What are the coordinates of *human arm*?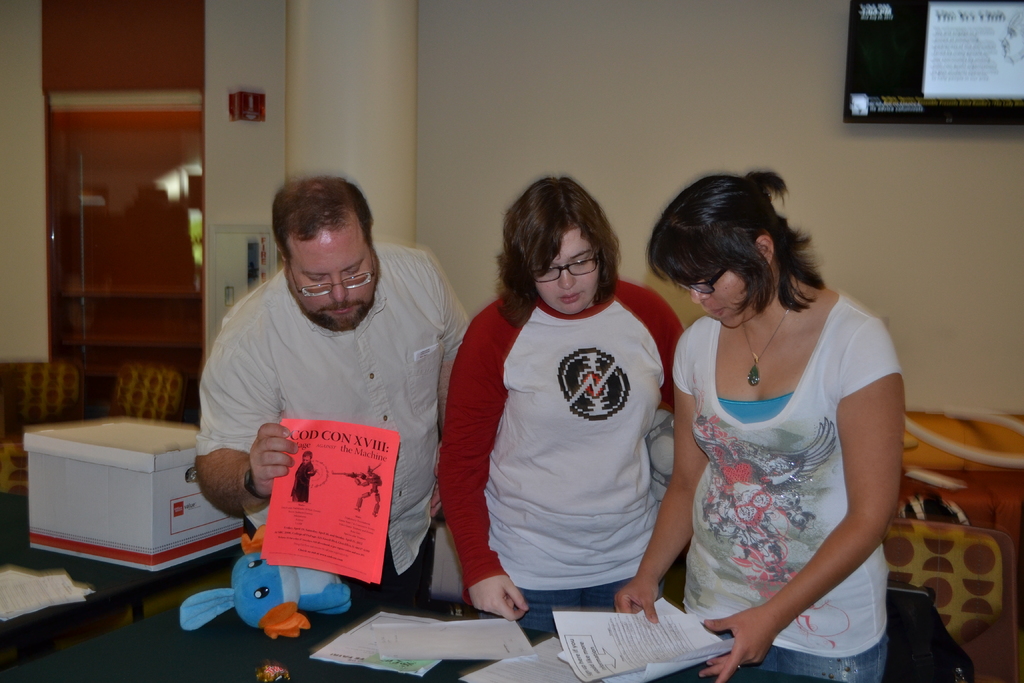
[695, 324, 900, 680].
